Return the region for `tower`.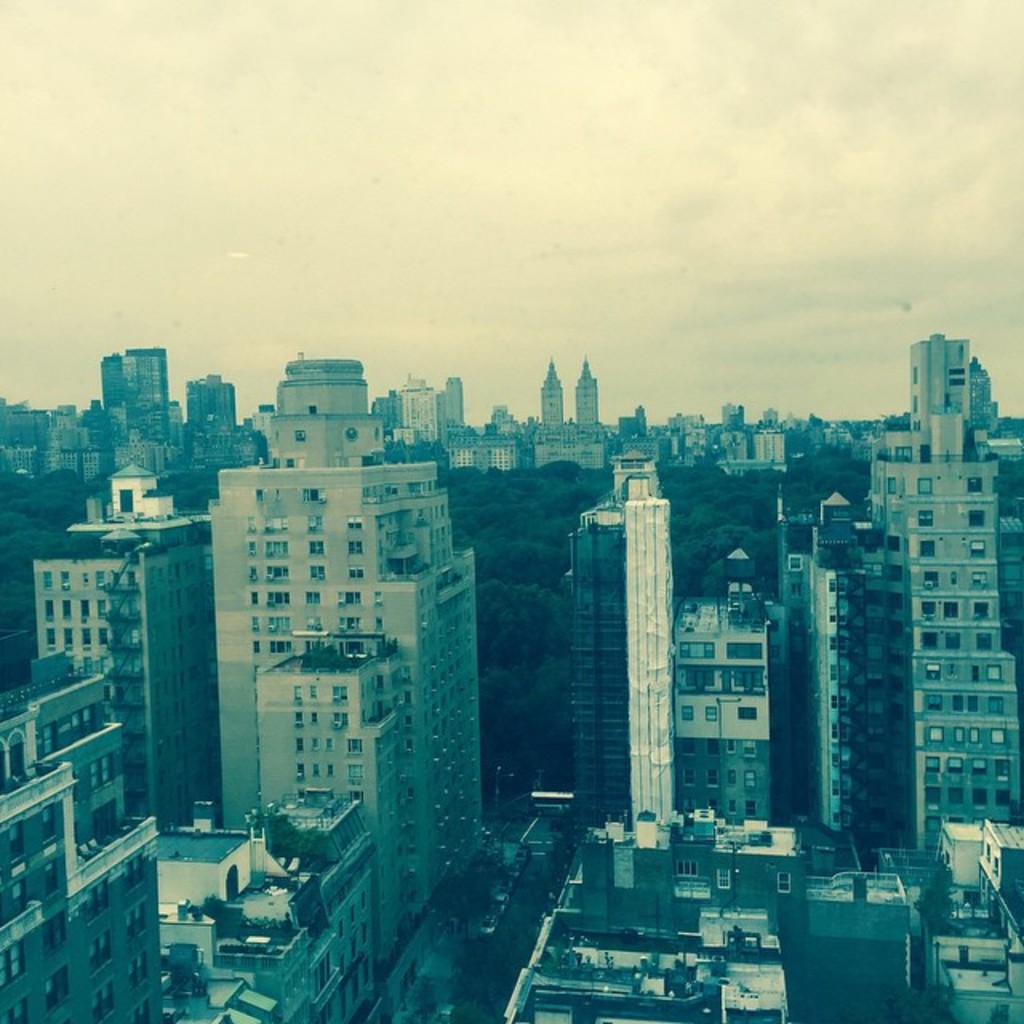
bbox(571, 486, 672, 848).
